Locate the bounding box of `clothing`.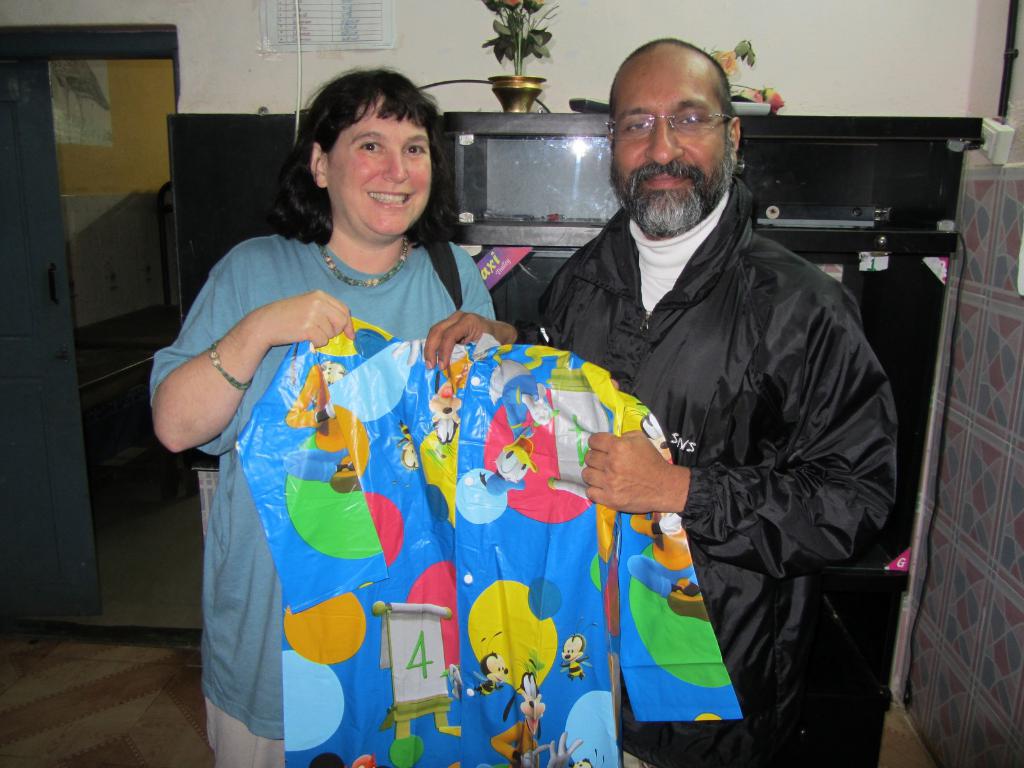
Bounding box: rect(146, 227, 497, 767).
